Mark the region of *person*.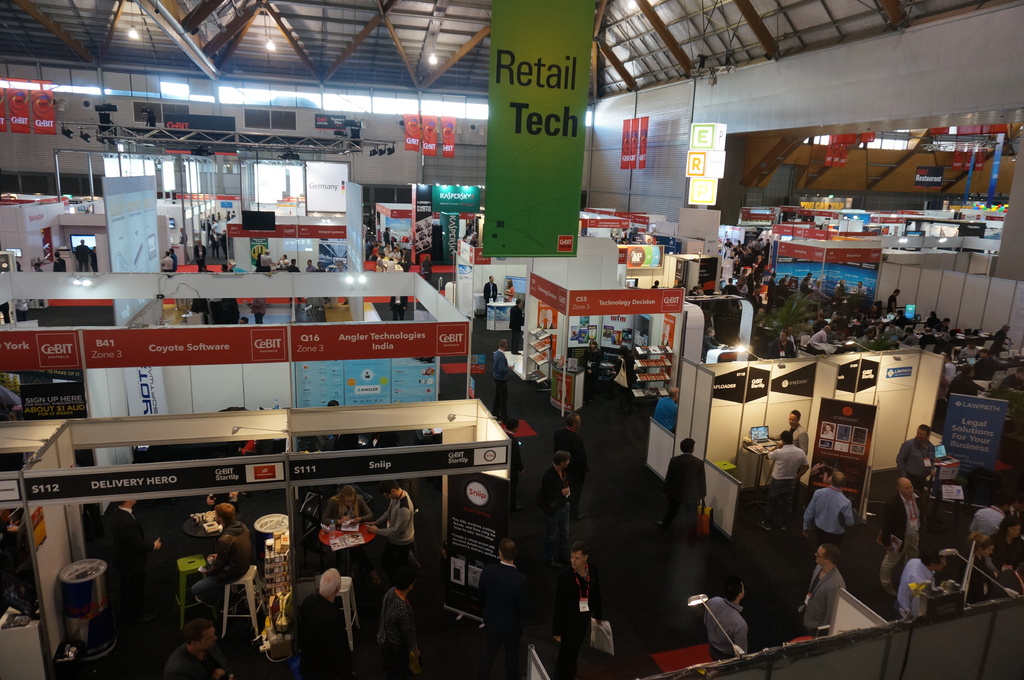
Region: [x1=484, y1=271, x2=499, y2=306].
